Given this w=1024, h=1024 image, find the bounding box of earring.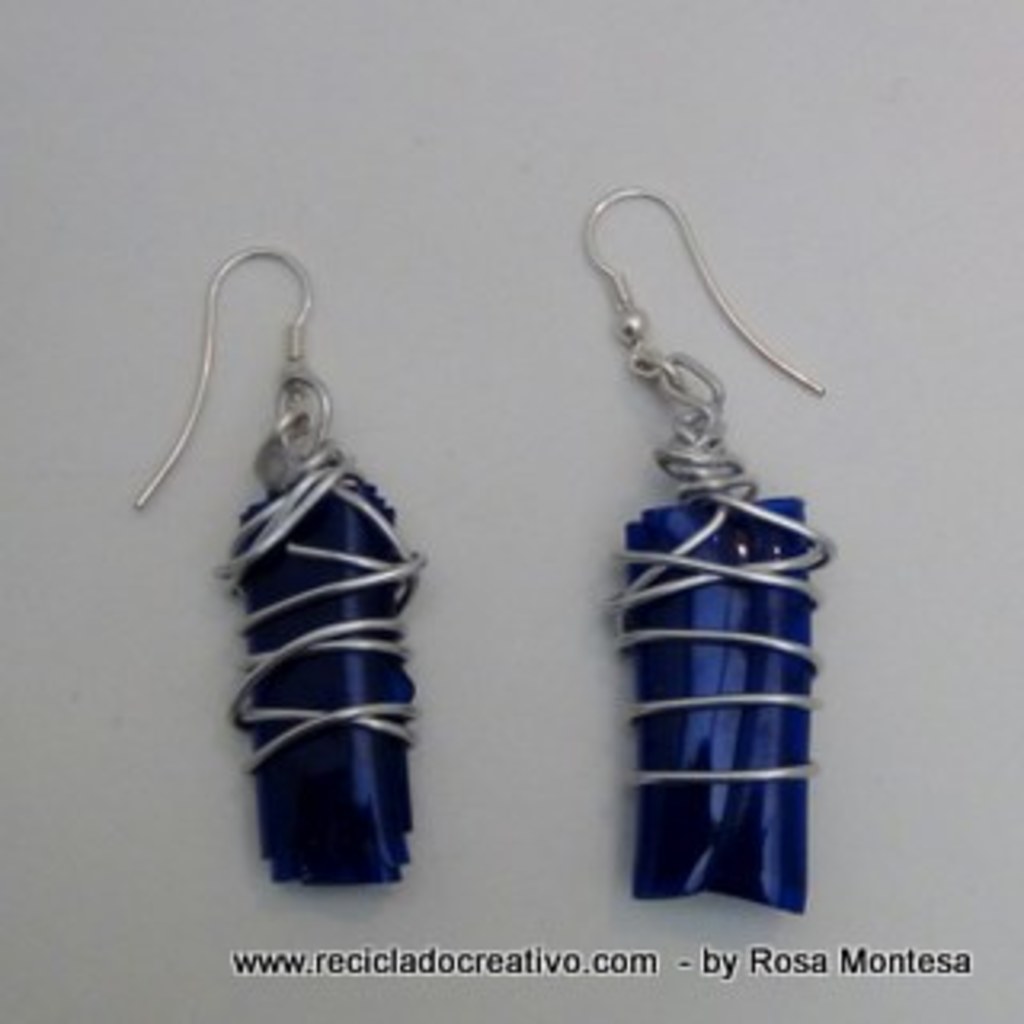
x1=570, y1=173, x2=829, y2=922.
